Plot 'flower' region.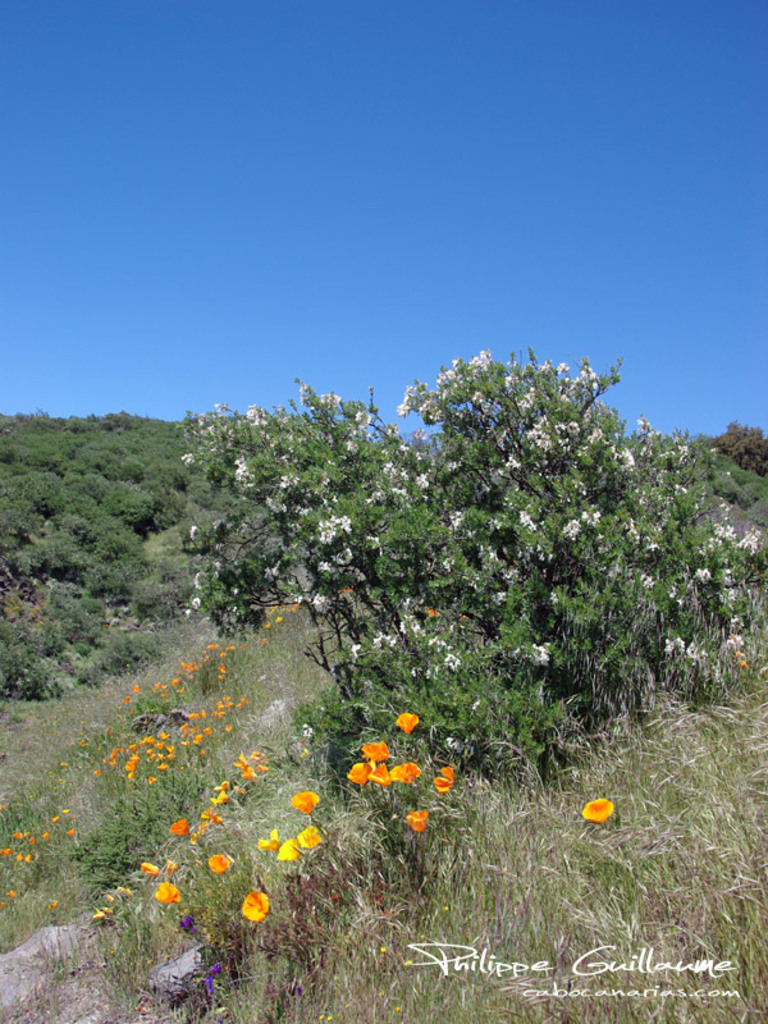
Plotted at [365,735,393,769].
